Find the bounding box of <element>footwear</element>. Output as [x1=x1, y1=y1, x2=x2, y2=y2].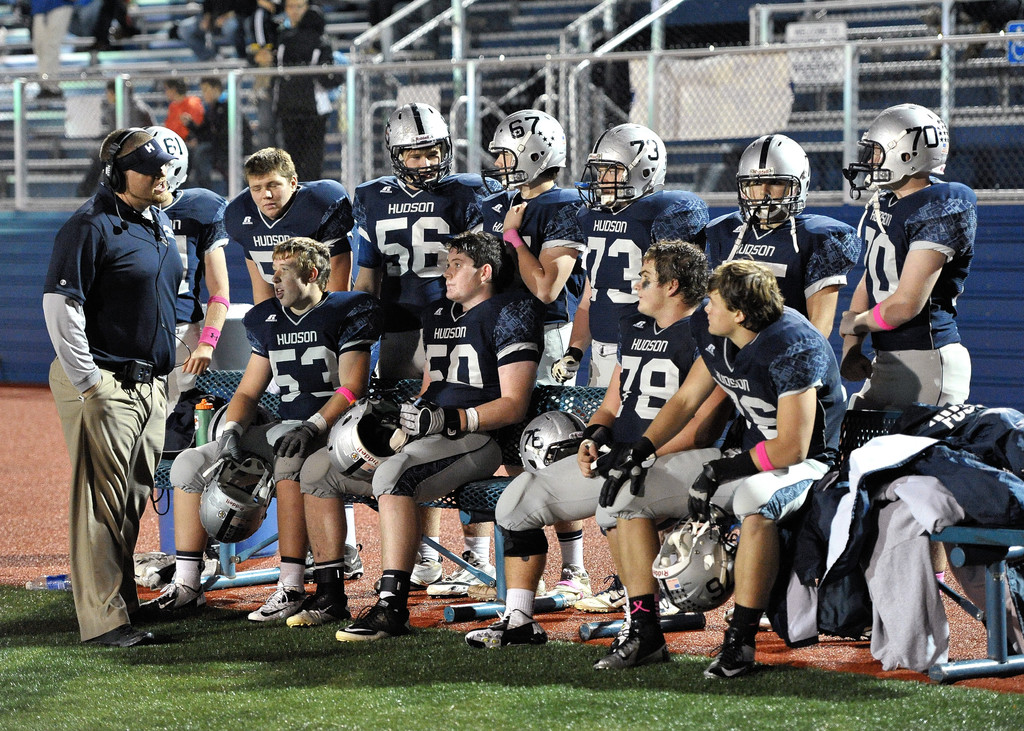
[x1=287, y1=562, x2=350, y2=623].
